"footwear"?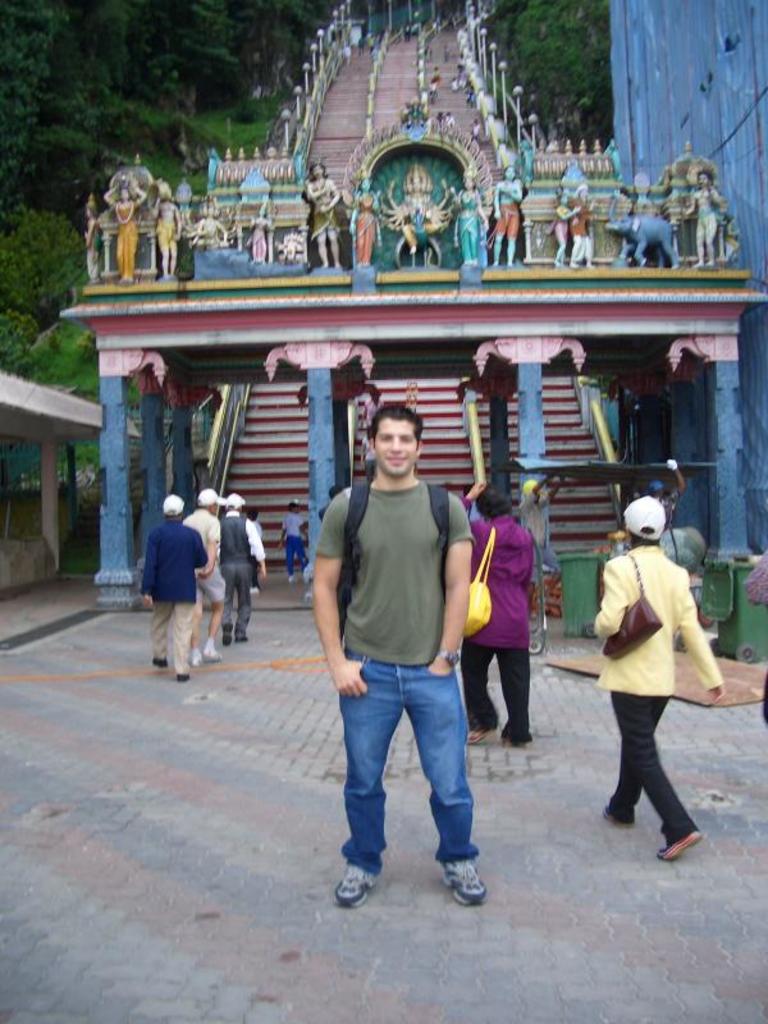
x1=151, y1=655, x2=172, y2=669
